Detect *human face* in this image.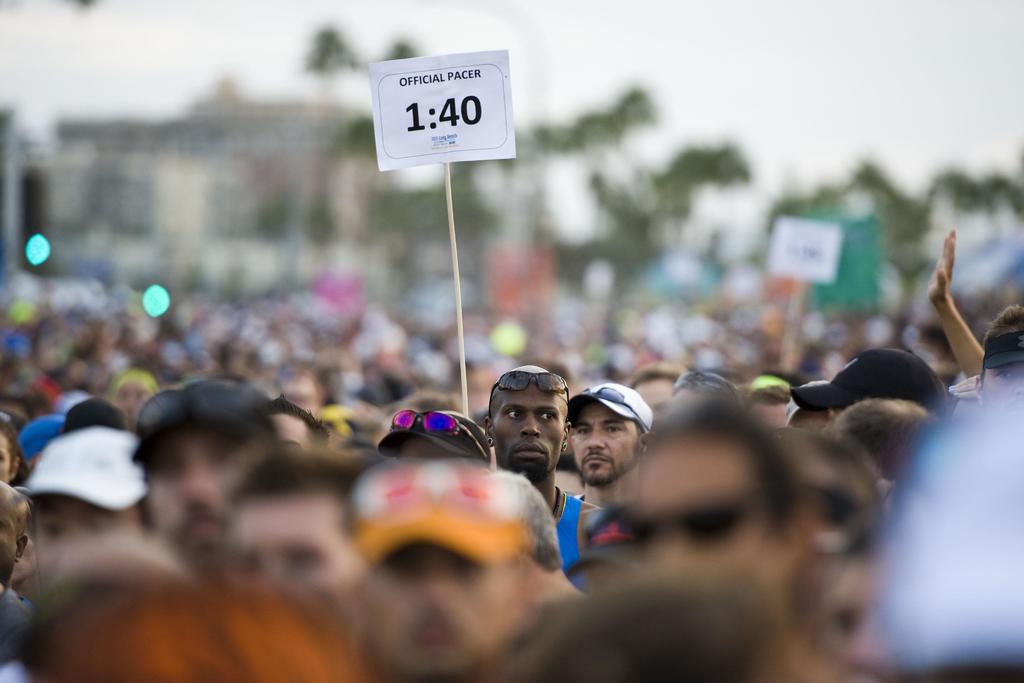
Detection: {"left": 0, "top": 490, "right": 19, "bottom": 584}.
